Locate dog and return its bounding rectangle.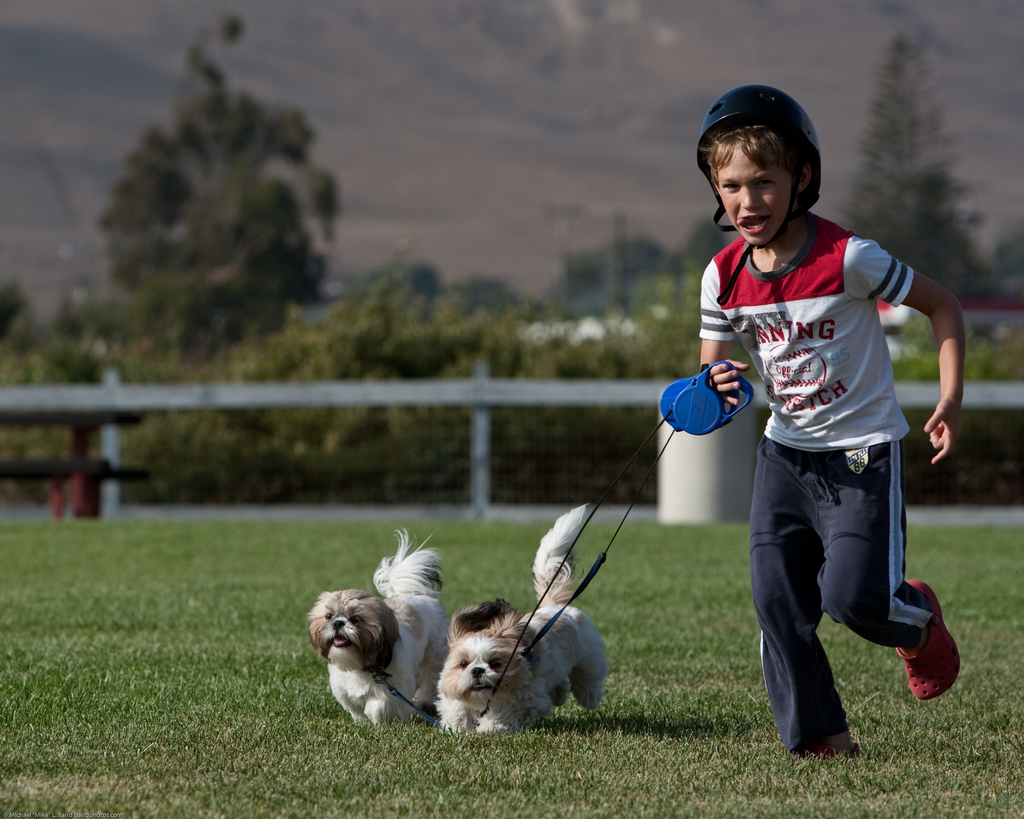
l=307, t=525, r=447, b=730.
